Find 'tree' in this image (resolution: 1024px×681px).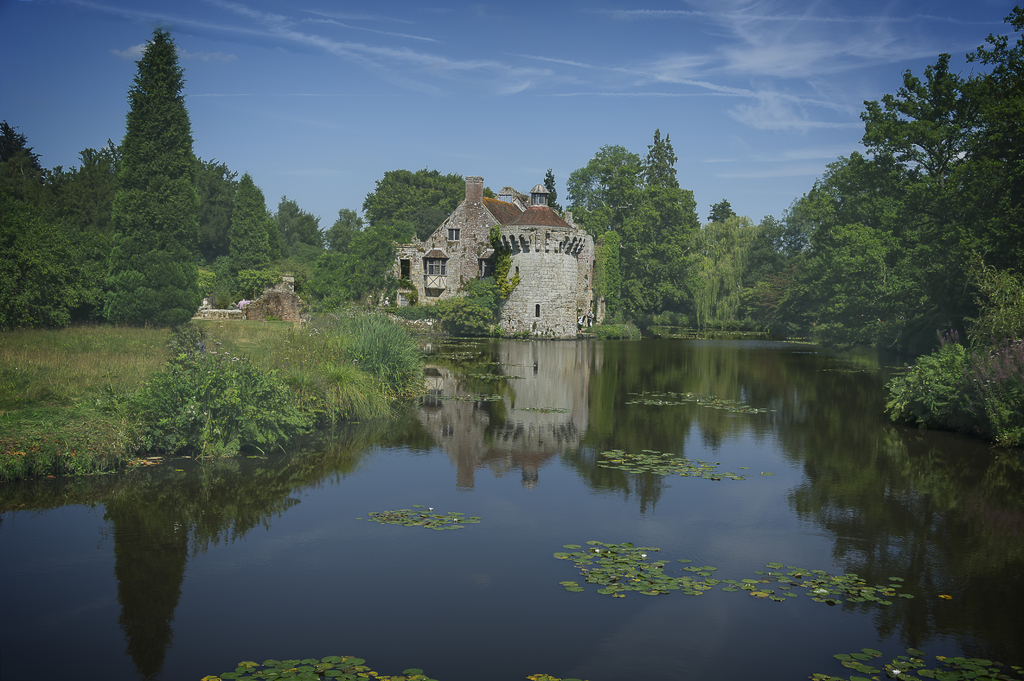
201:152:234:269.
